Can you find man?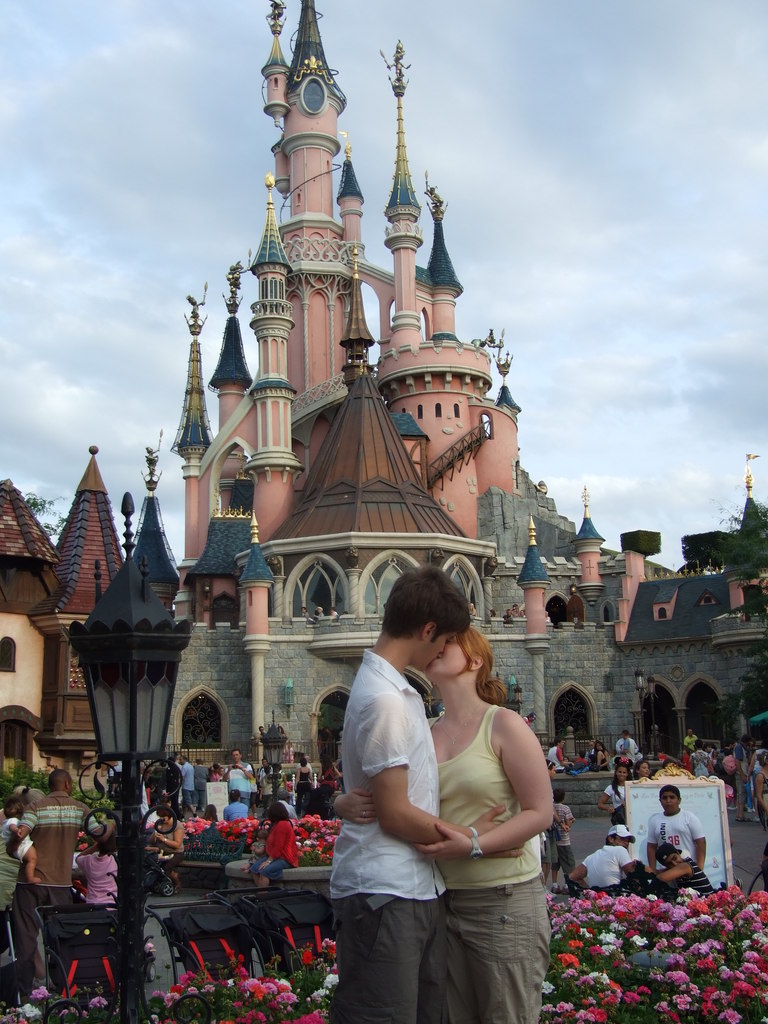
Yes, bounding box: x1=678 y1=731 x2=700 y2=751.
